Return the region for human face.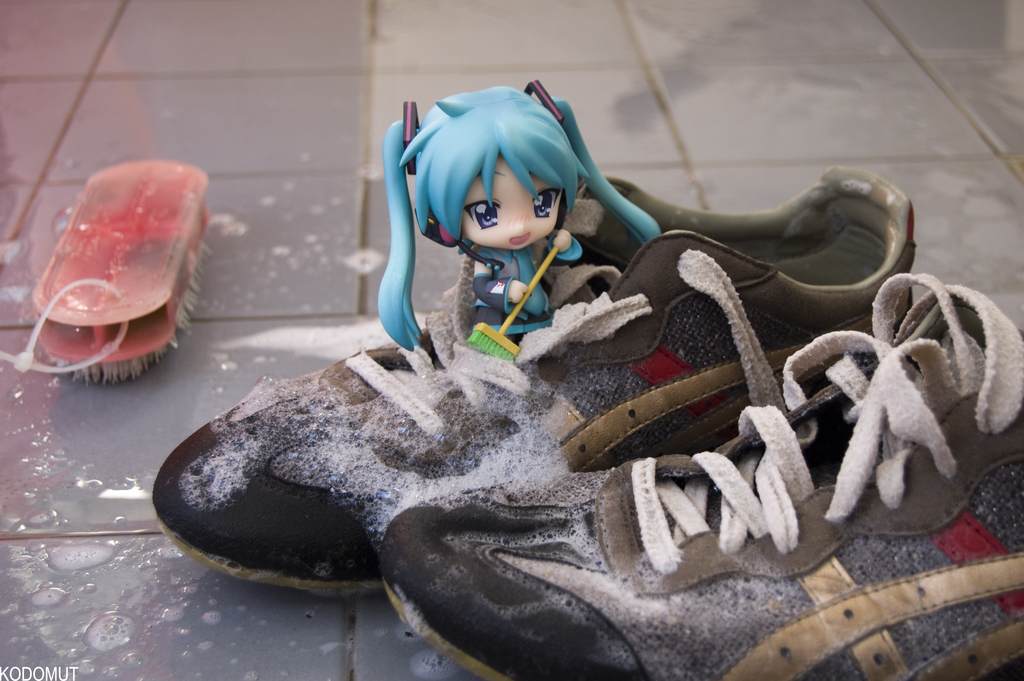
465 159 563 251.
